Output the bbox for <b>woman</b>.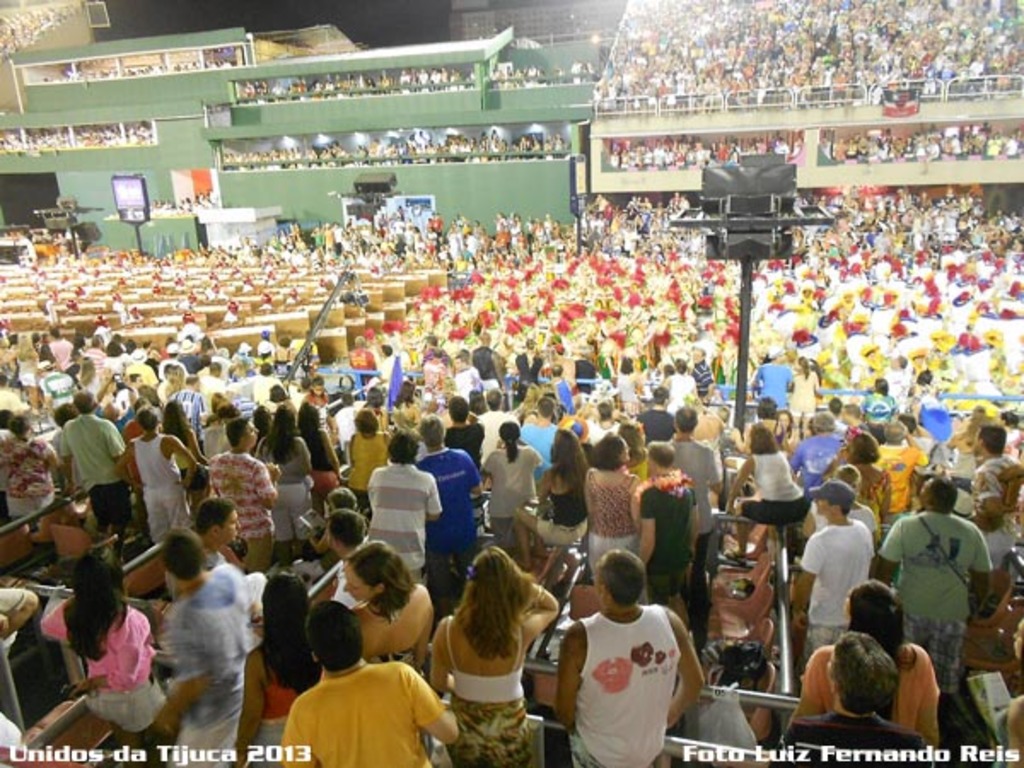
bbox=(34, 544, 171, 766).
